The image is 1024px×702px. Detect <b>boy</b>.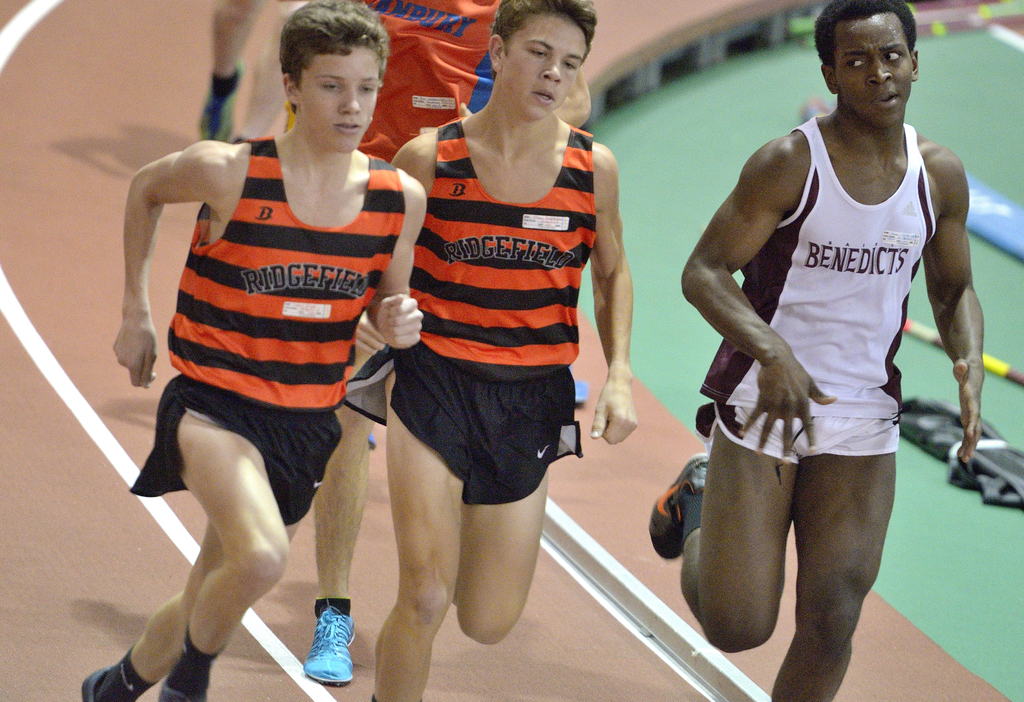
Detection: {"left": 343, "top": 3, "right": 638, "bottom": 701}.
